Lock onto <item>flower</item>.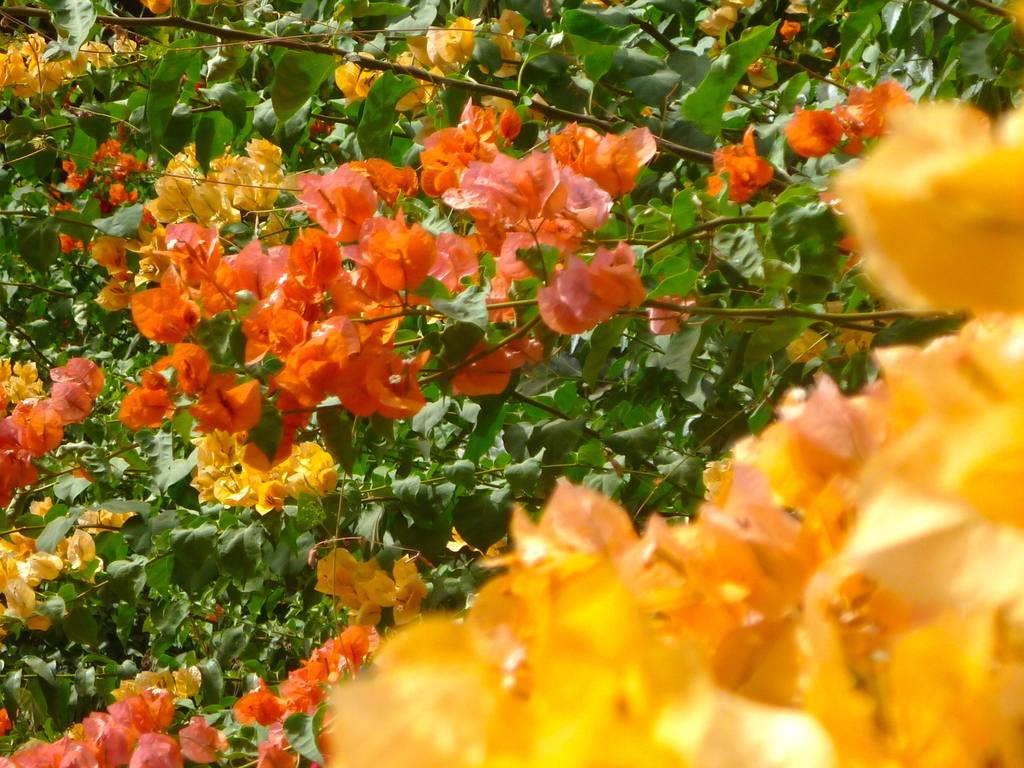
Locked: bbox(783, 102, 845, 156).
